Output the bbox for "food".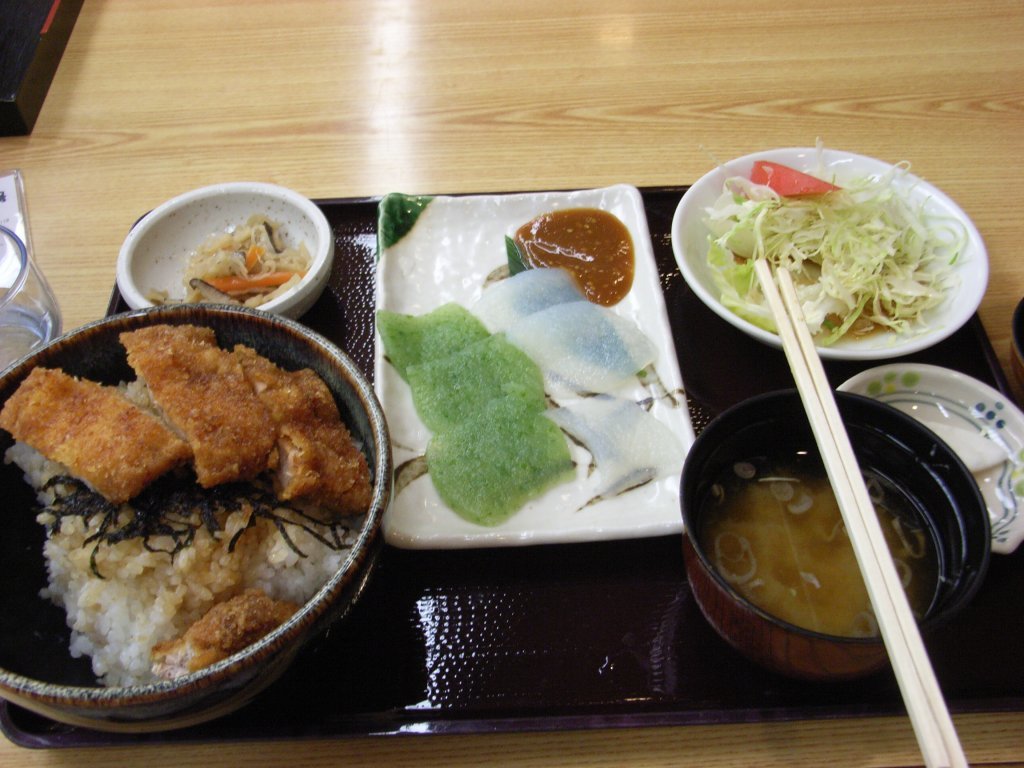
{"left": 694, "top": 132, "right": 973, "bottom": 345}.
